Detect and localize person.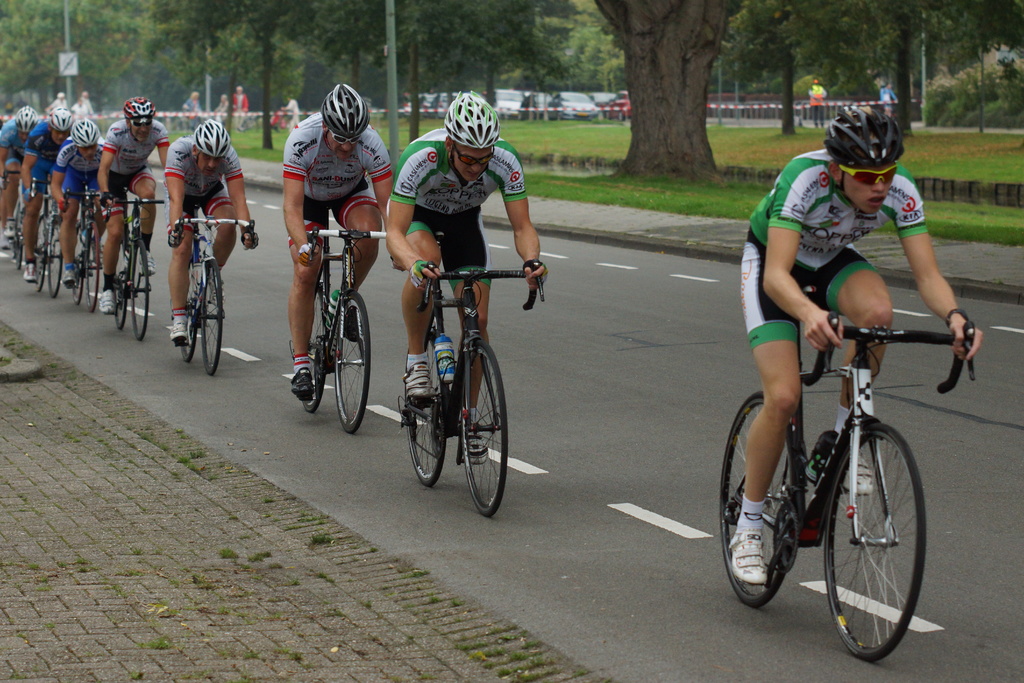
Localized at region(163, 119, 260, 344).
